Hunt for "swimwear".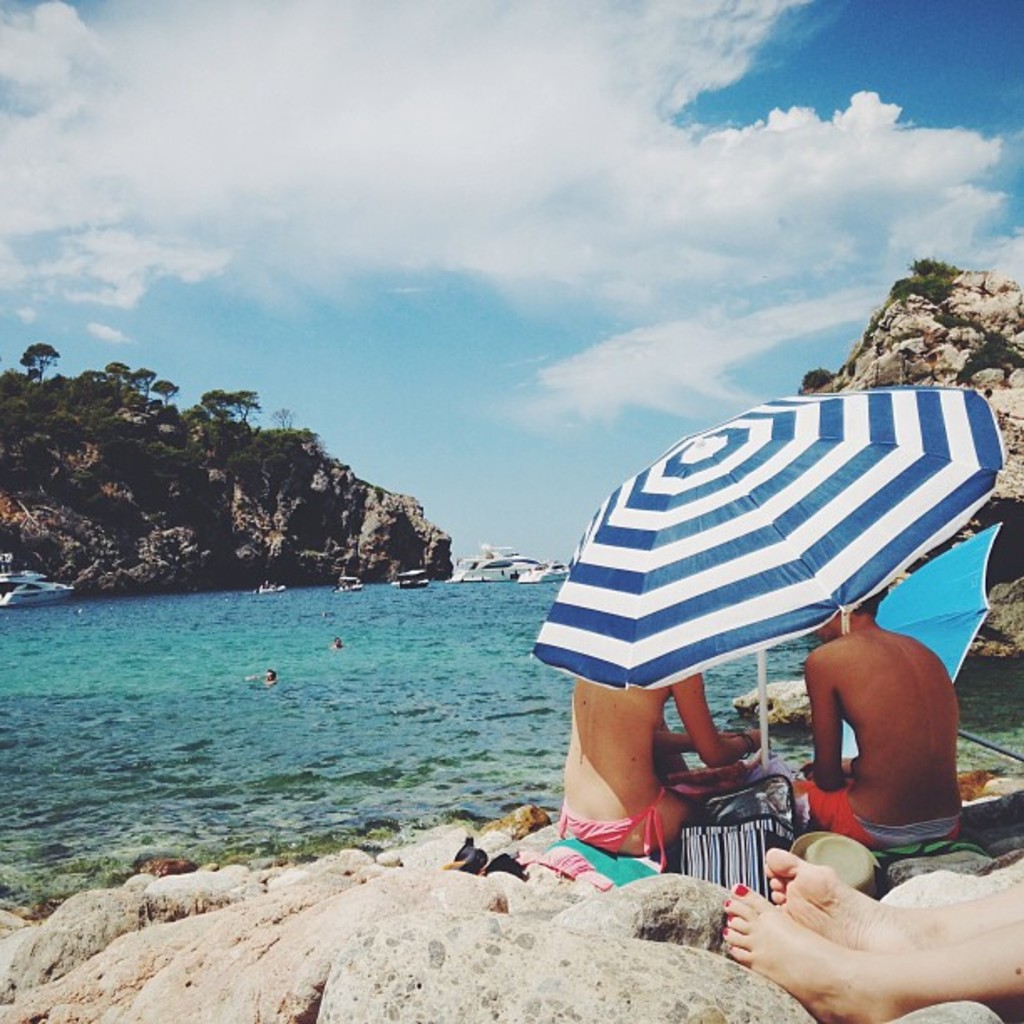
Hunted down at <bbox>785, 773, 970, 857</bbox>.
